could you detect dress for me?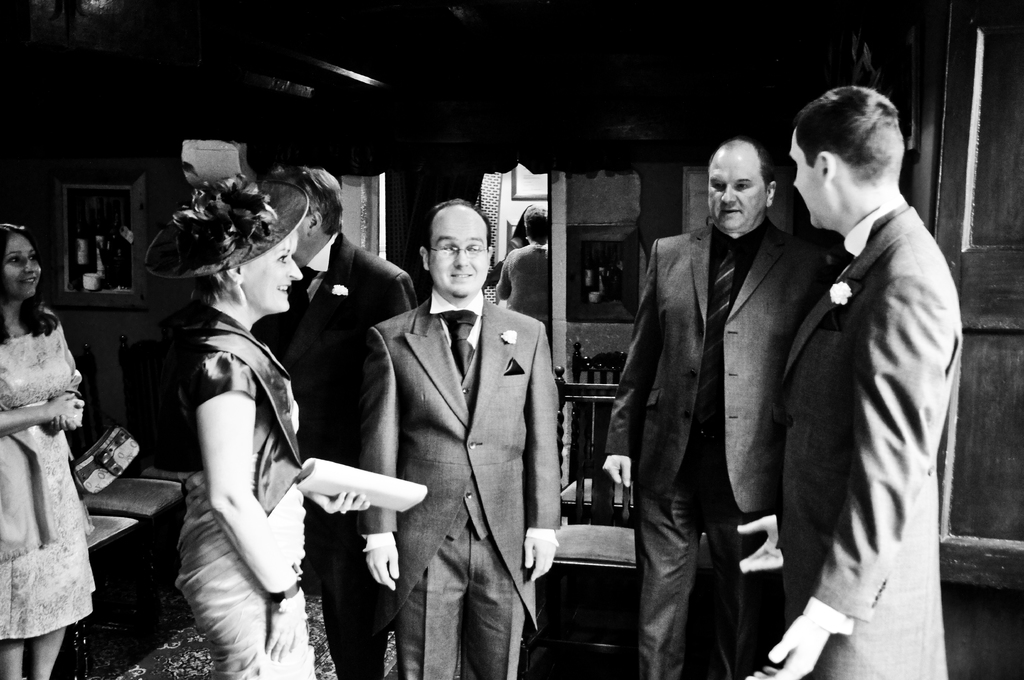
Detection result: crop(0, 306, 93, 642).
